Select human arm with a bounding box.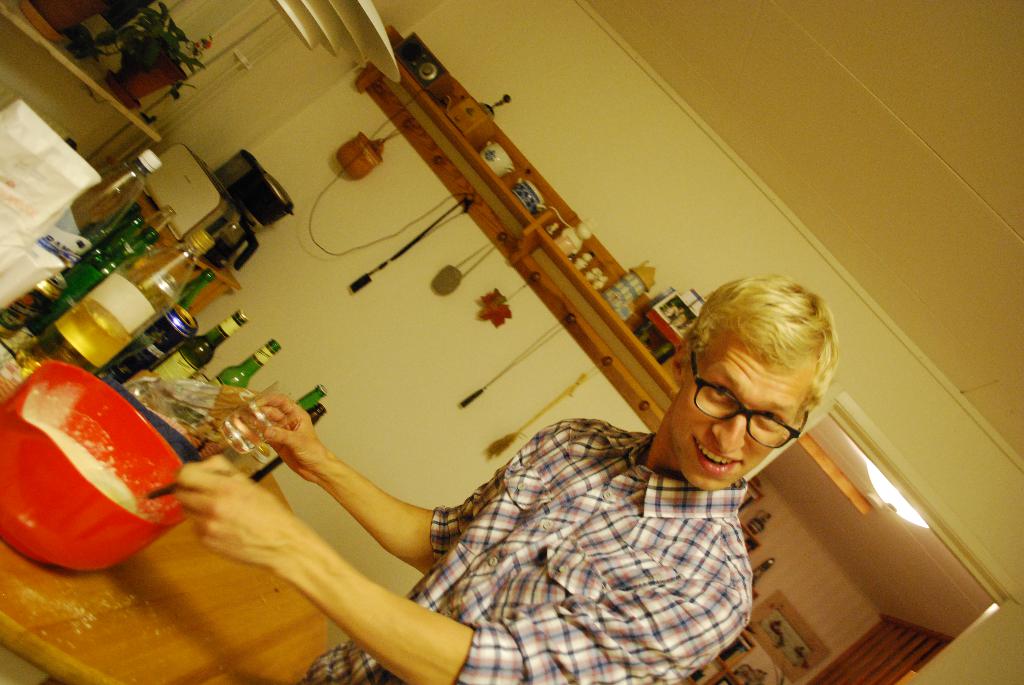
x1=168 y1=478 x2=755 y2=684.
